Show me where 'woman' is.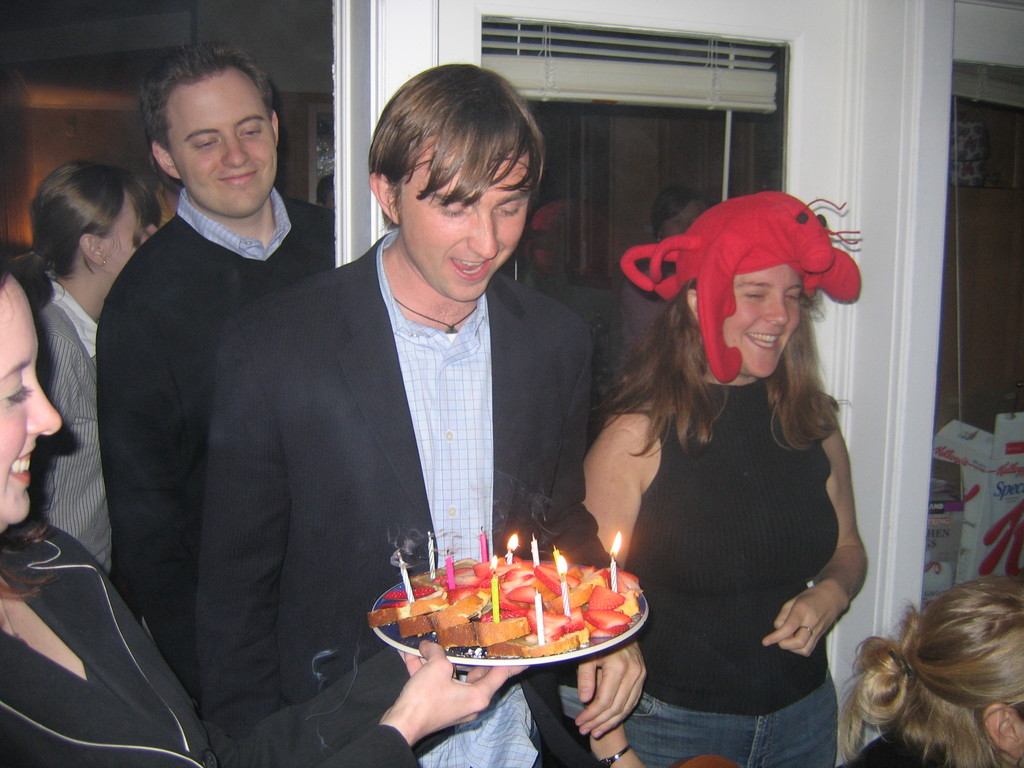
'woman' is at (0, 265, 221, 767).
